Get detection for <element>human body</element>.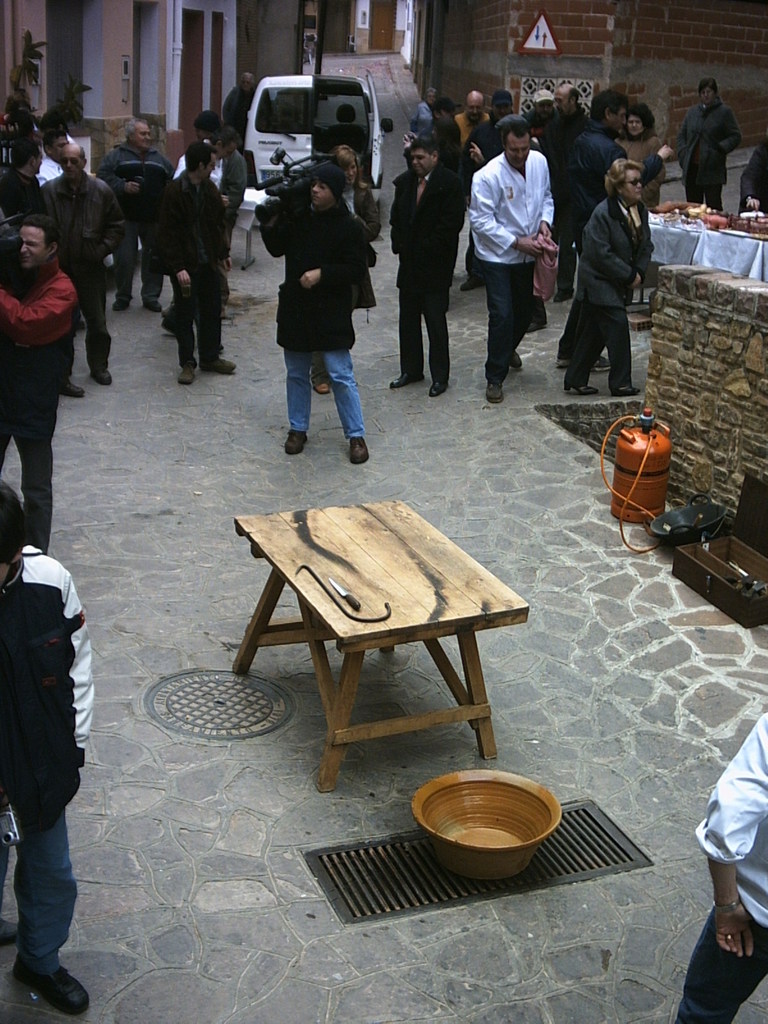
Detection: [left=168, top=172, right=240, bottom=382].
